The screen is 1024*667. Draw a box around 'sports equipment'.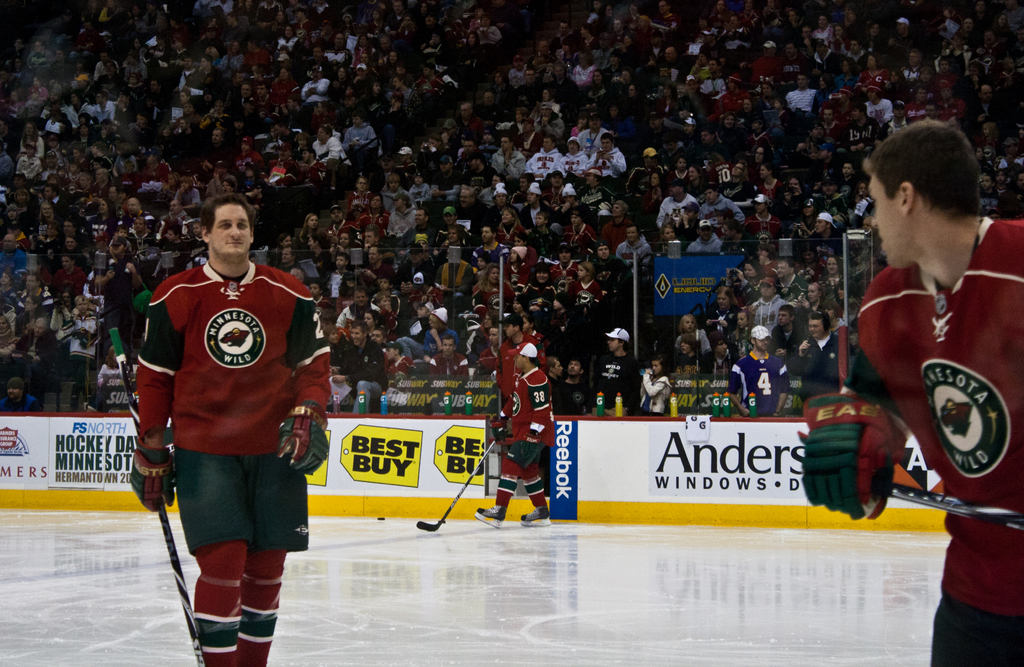
crop(803, 396, 906, 522).
